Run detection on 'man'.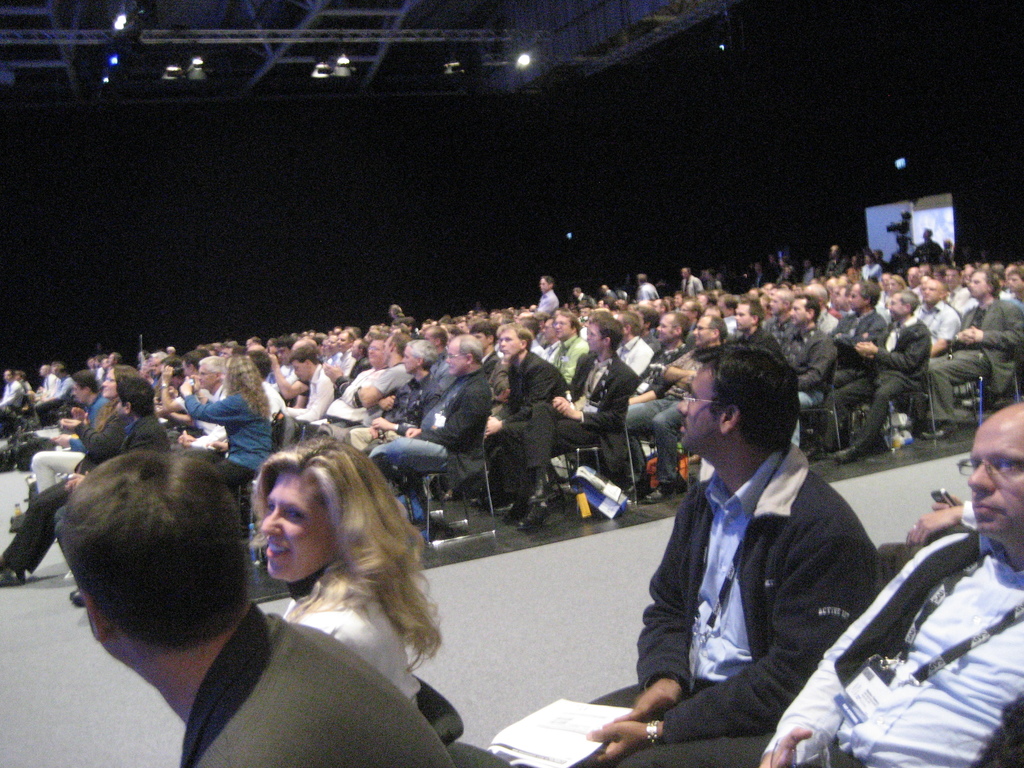
Result: [266, 340, 282, 365].
